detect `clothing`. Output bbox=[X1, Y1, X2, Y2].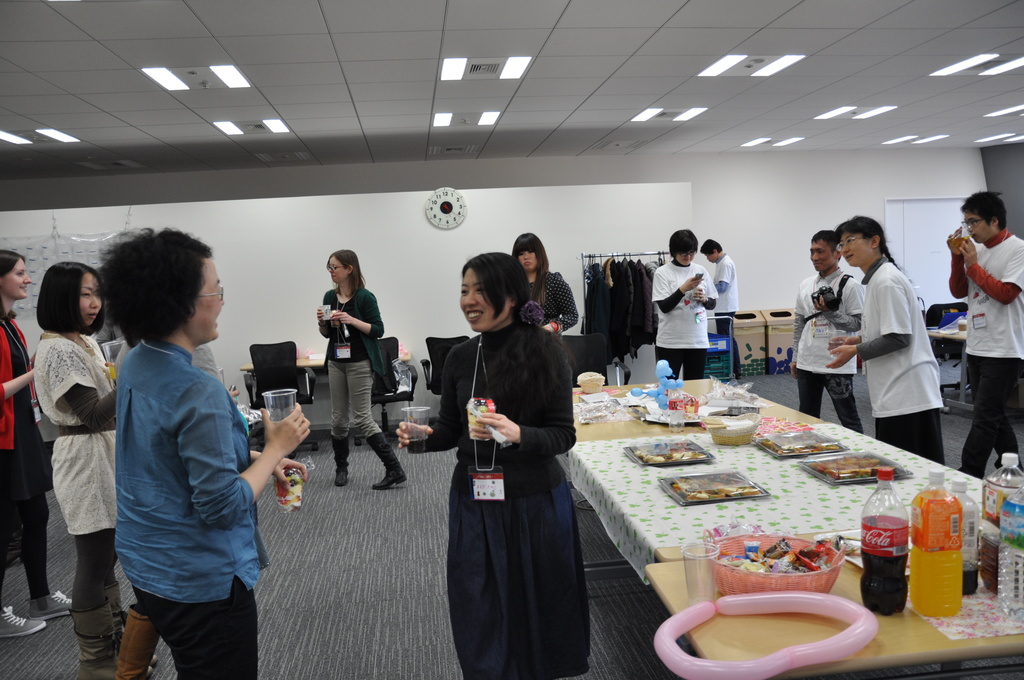
bbox=[0, 314, 49, 608].
